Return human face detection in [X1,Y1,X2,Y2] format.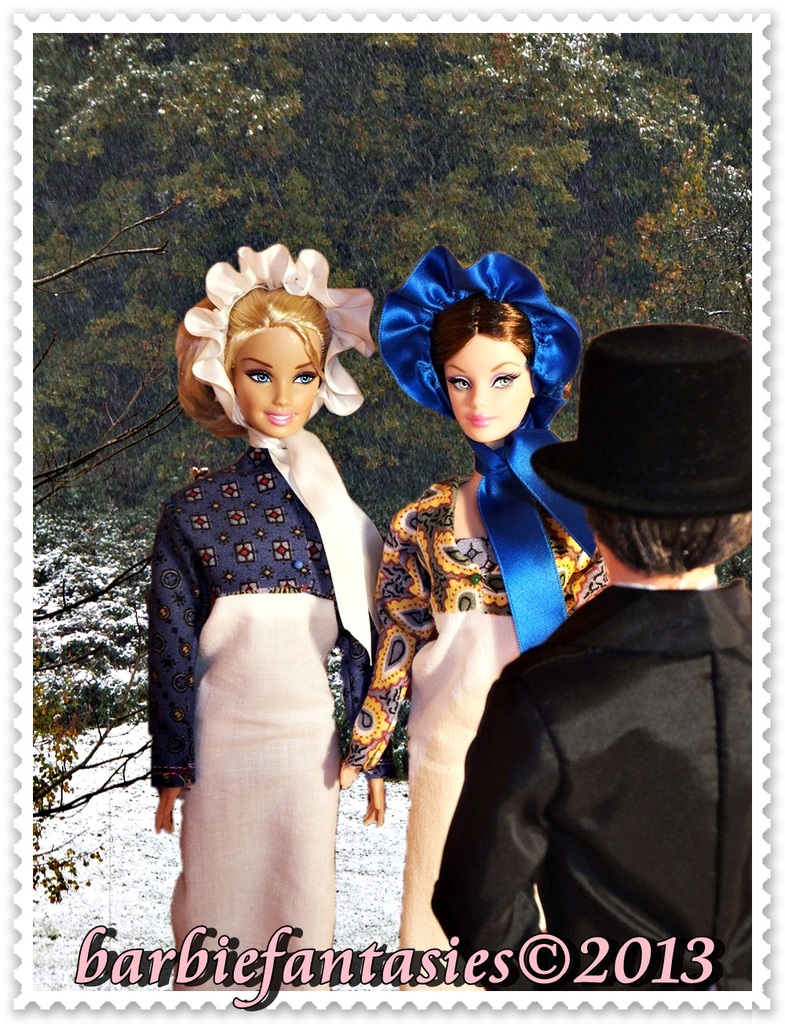
[234,332,320,434].
